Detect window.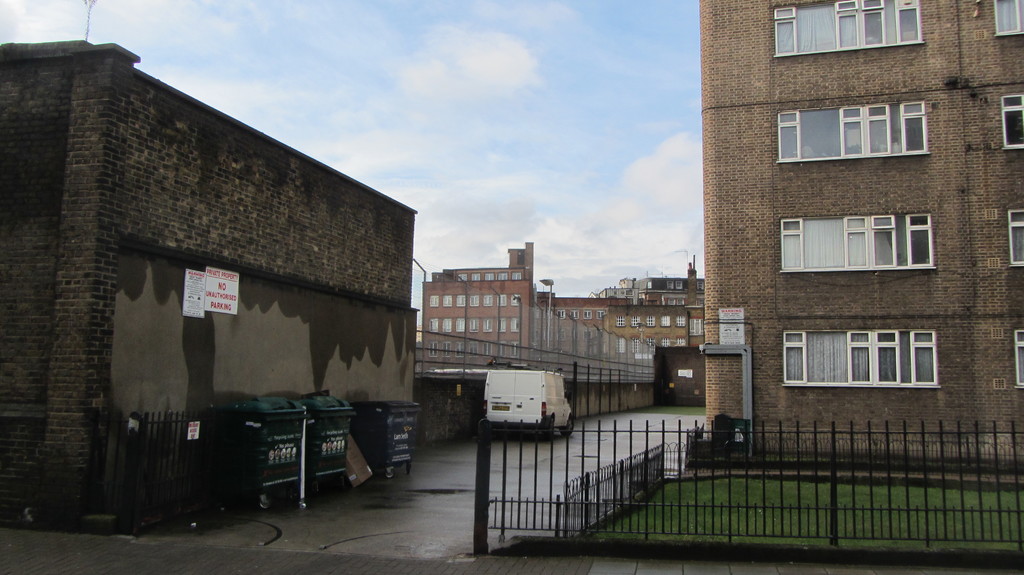
Detected at 442/322/453/331.
